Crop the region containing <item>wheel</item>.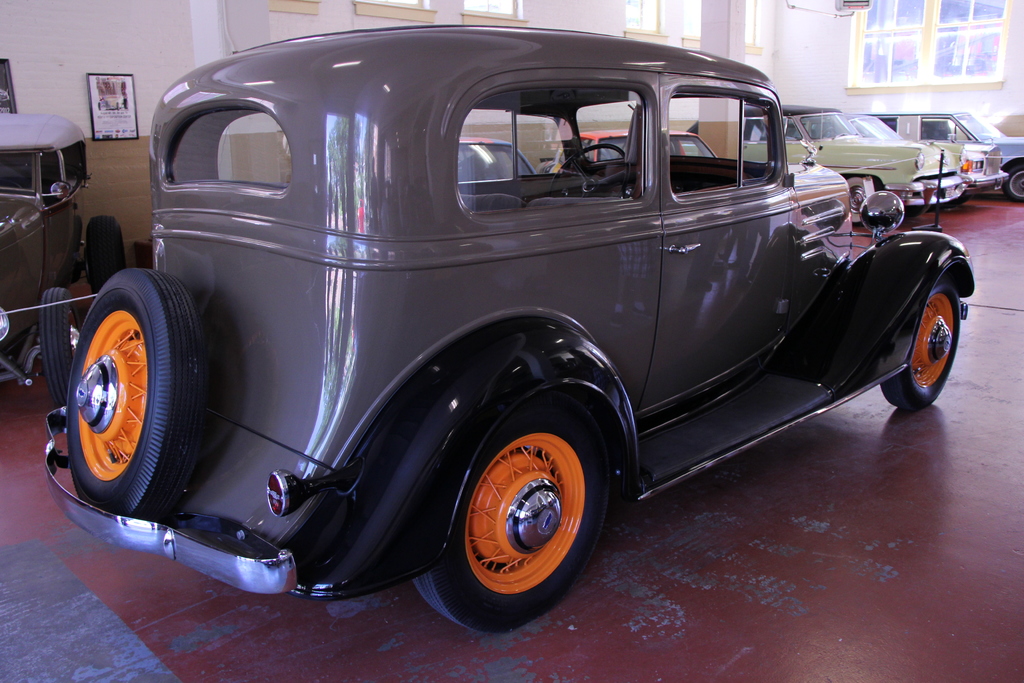
Crop region: [x1=421, y1=391, x2=615, y2=625].
